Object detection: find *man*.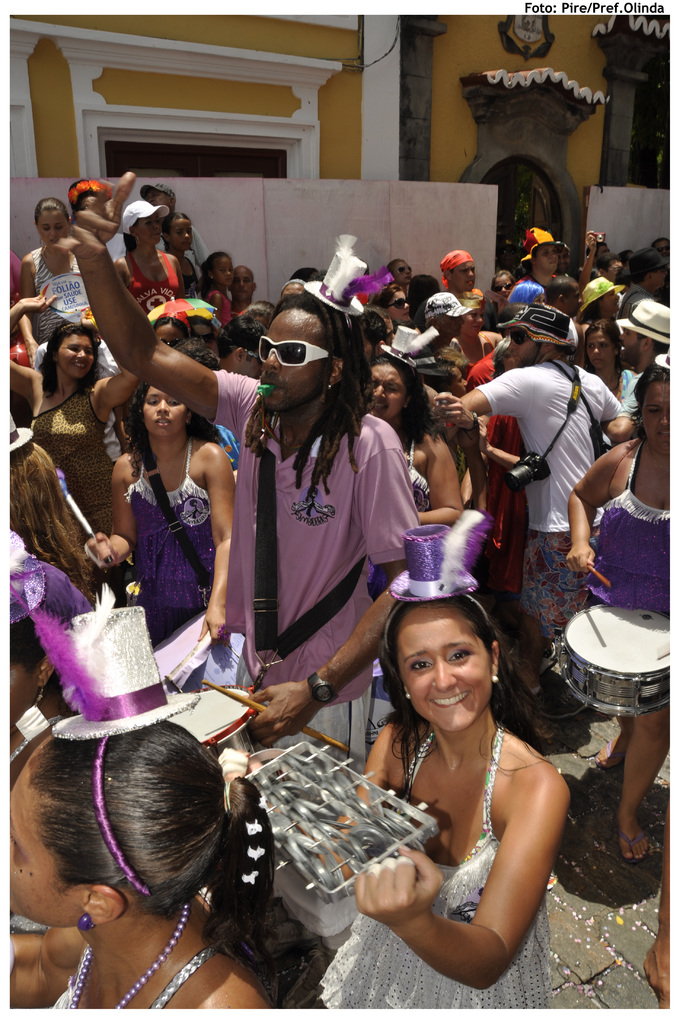
box(60, 159, 417, 755).
